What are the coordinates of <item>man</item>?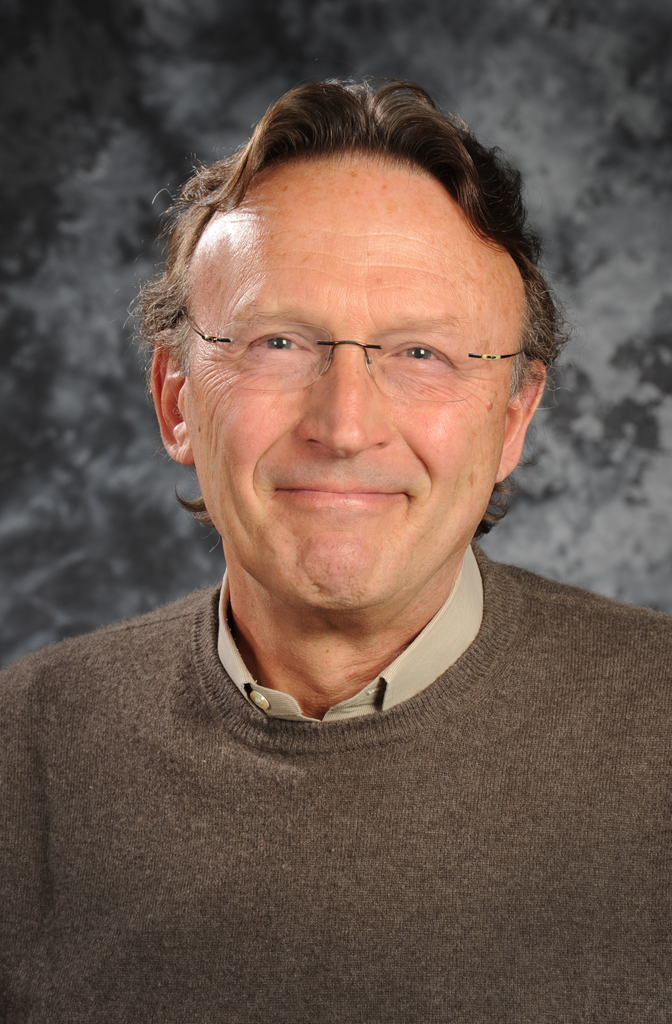
x1=0 y1=57 x2=660 y2=984.
